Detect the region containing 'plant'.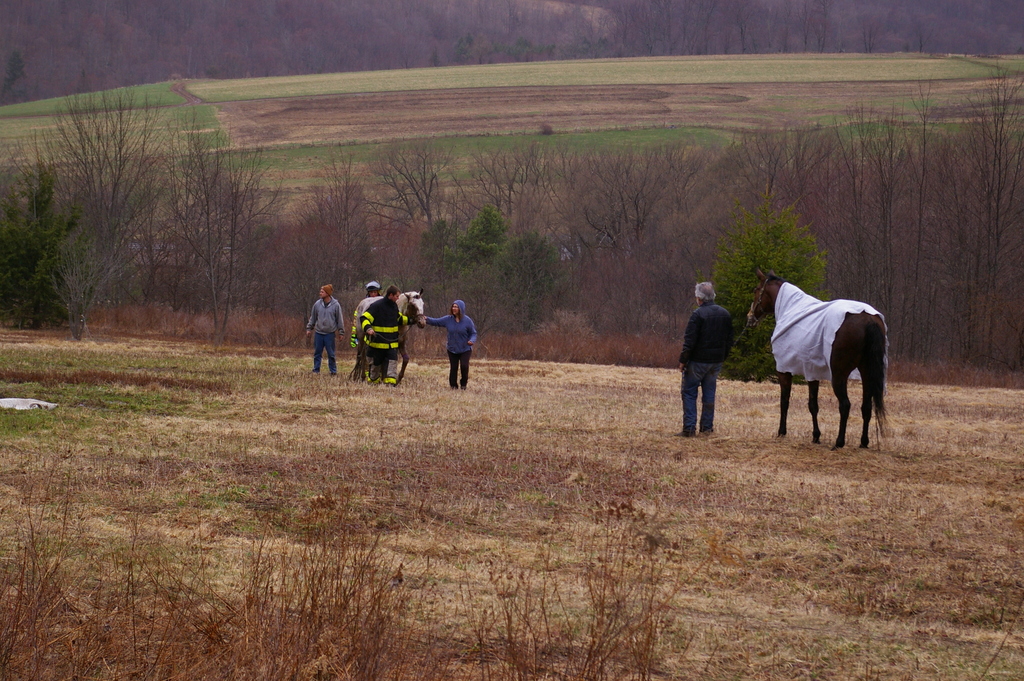
detection(343, 129, 454, 271).
